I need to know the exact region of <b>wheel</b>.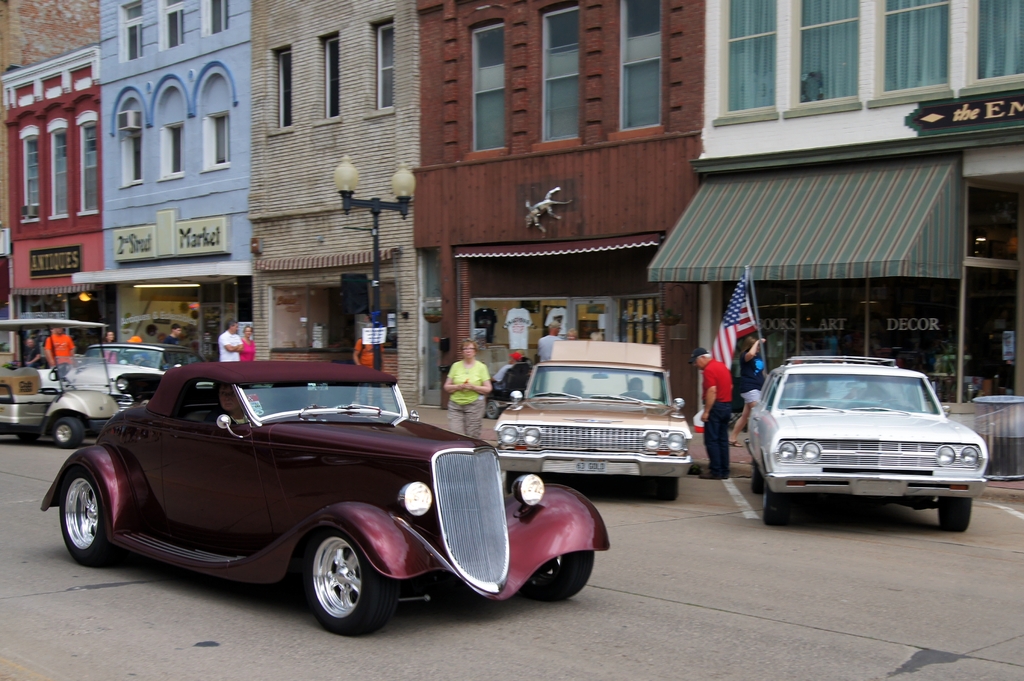
Region: l=290, t=540, r=381, b=633.
